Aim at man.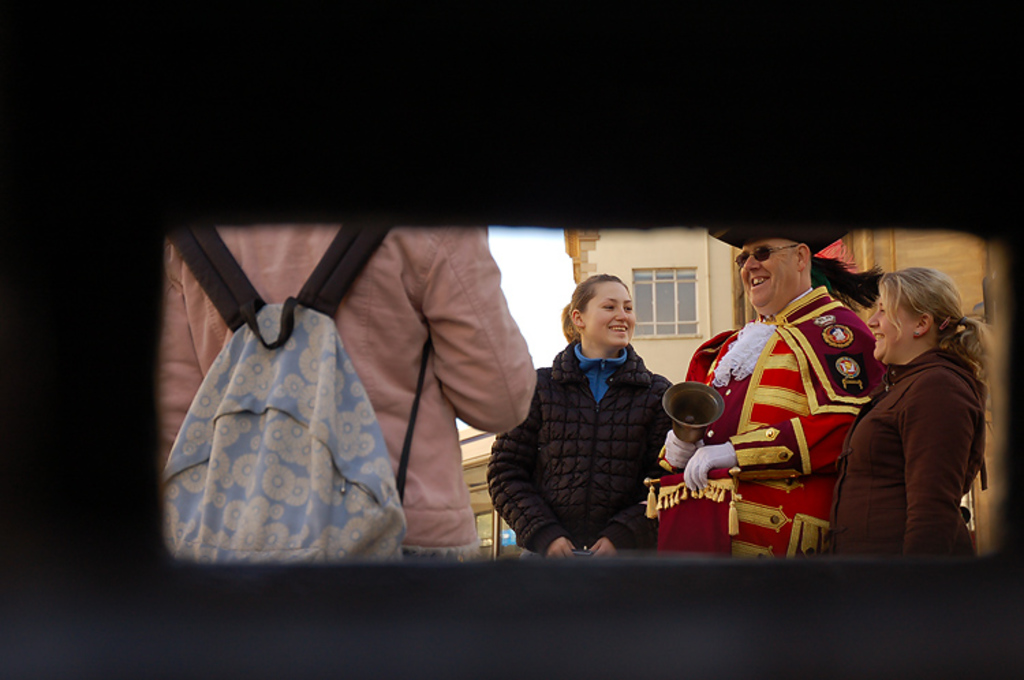
Aimed at locate(655, 213, 889, 563).
